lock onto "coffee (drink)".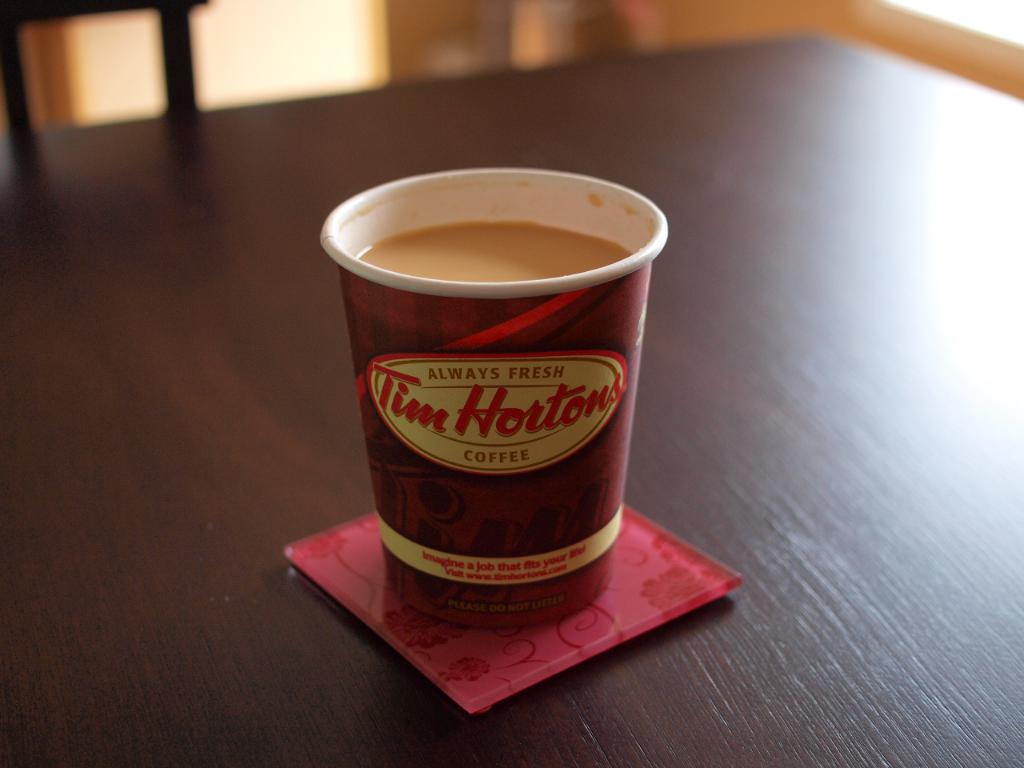
Locked: <bbox>317, 174, 674, 650</bbox>.
